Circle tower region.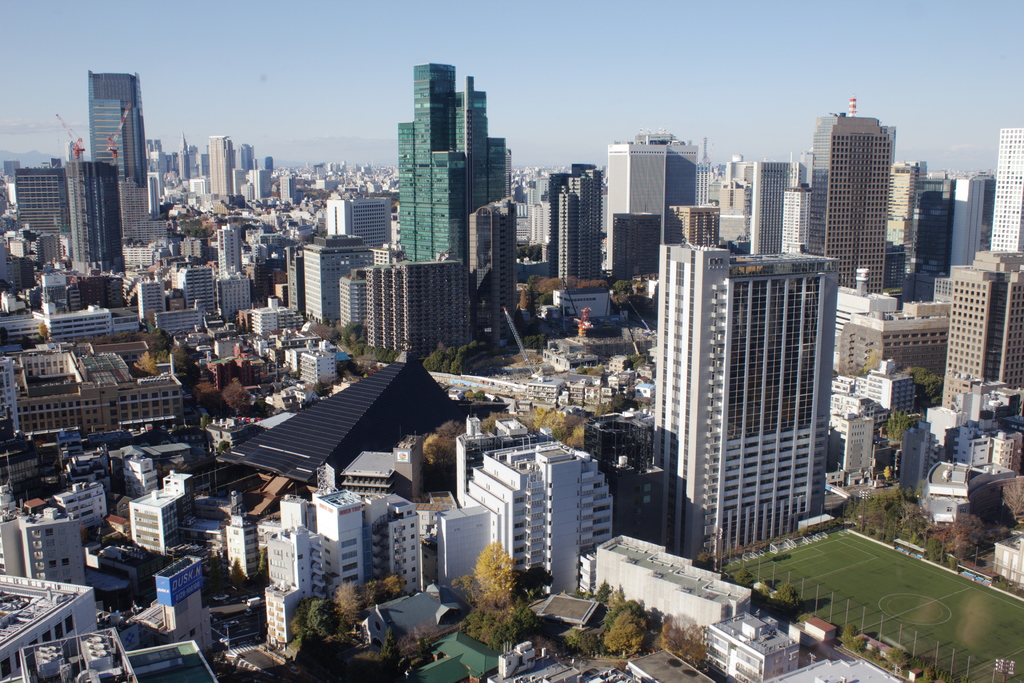
Region: {"x1": 668, "y1": 144, "x2": 700, "y2": 206}.
